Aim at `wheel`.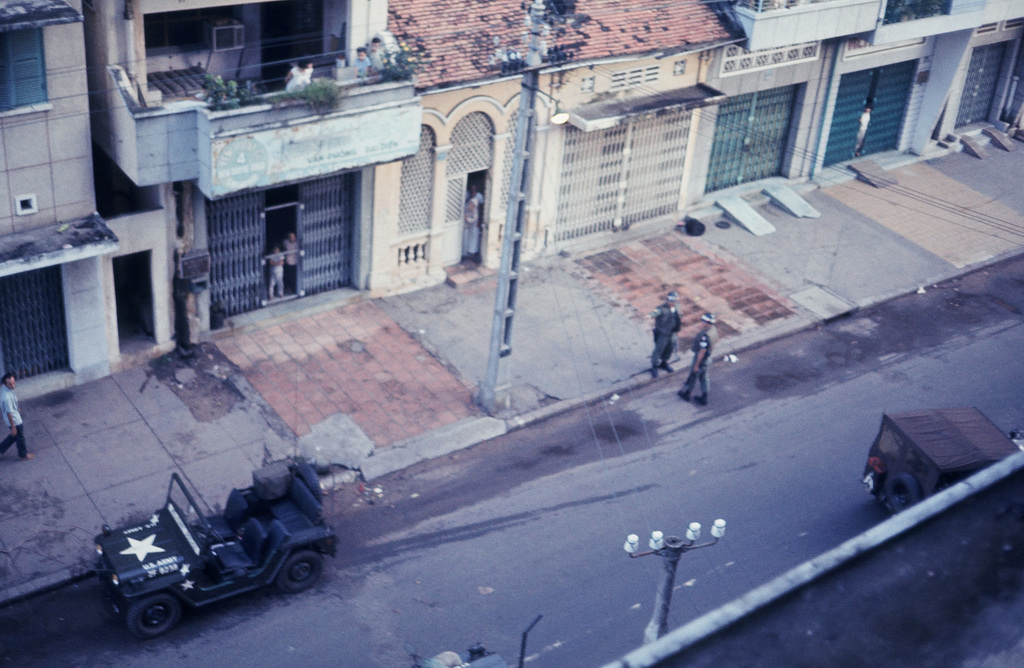
Aimed at [x1=271, y1=550, x2=324, y2=591].
